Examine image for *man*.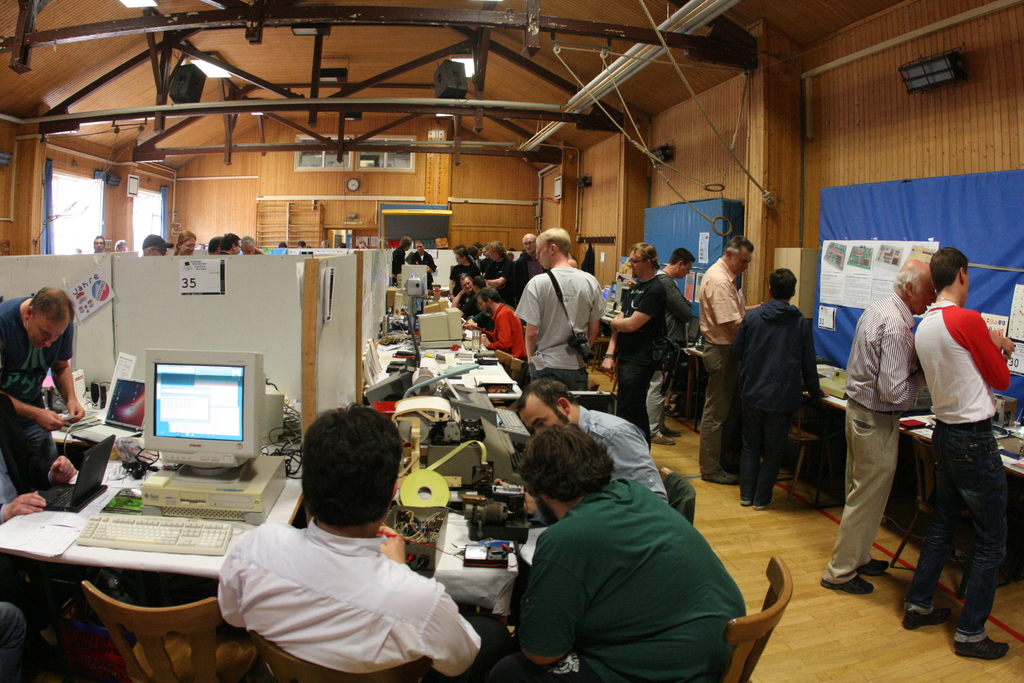
Examination result: bbox(88, 231, 106, 254).
